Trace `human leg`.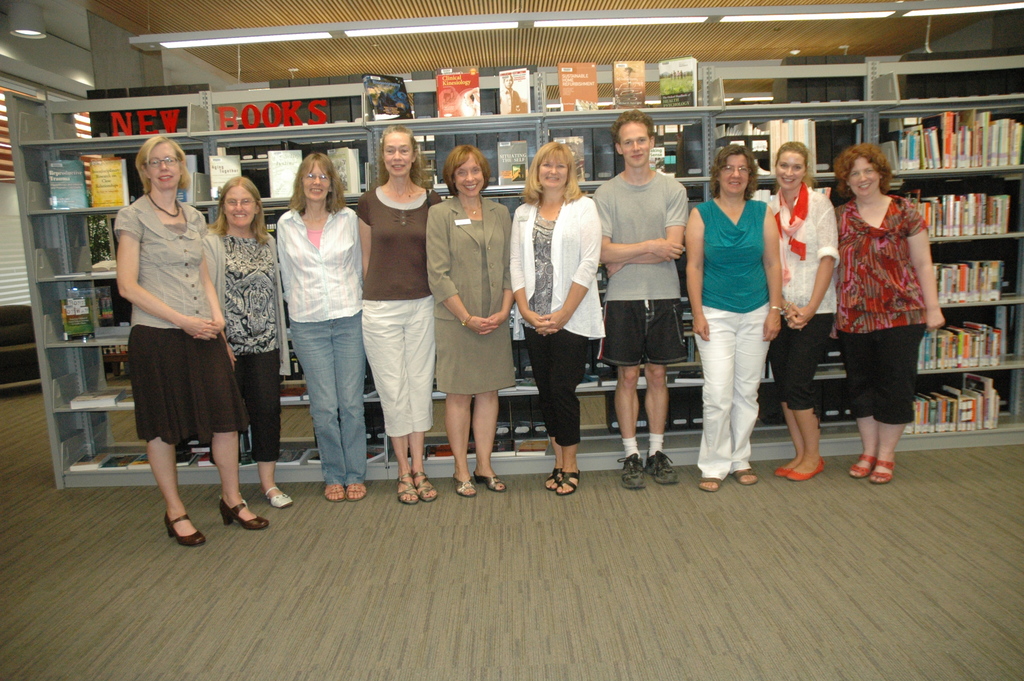
Traced to (774,317,805,476).
